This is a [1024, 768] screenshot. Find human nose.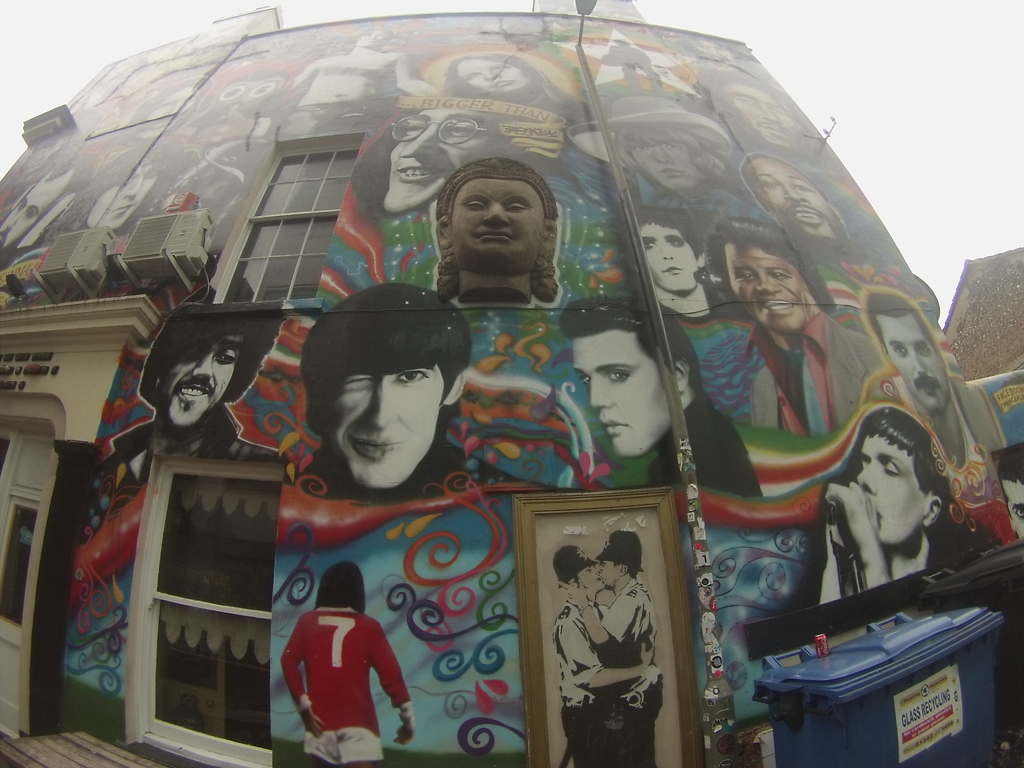
Bounding box: box(481, 203, 510, 228).
